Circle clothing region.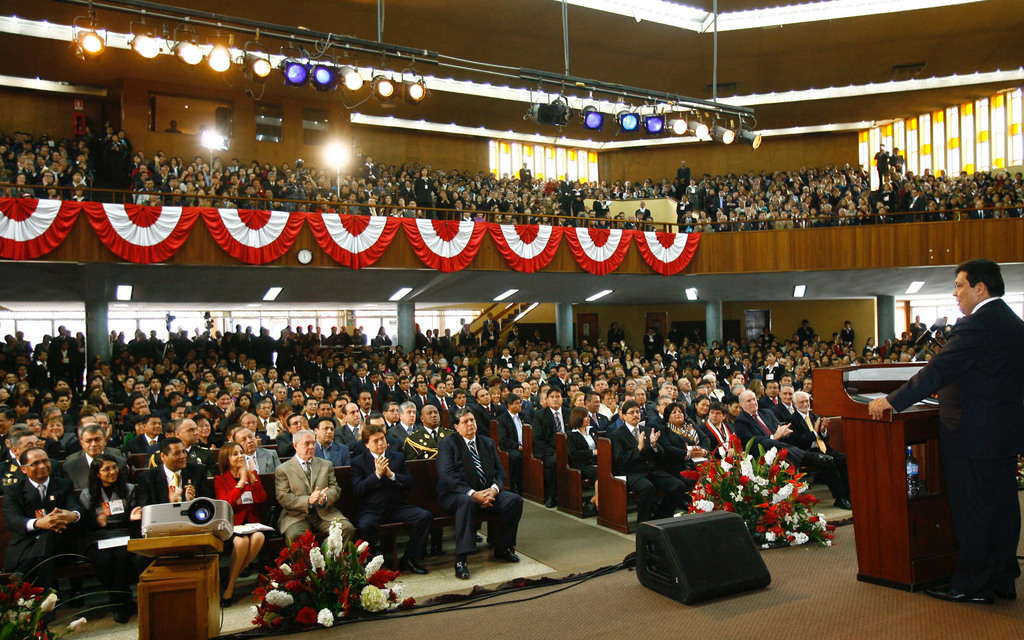
Region: {"x1": 350, "y1": 436, "x2": 400, "y2": 454}.
